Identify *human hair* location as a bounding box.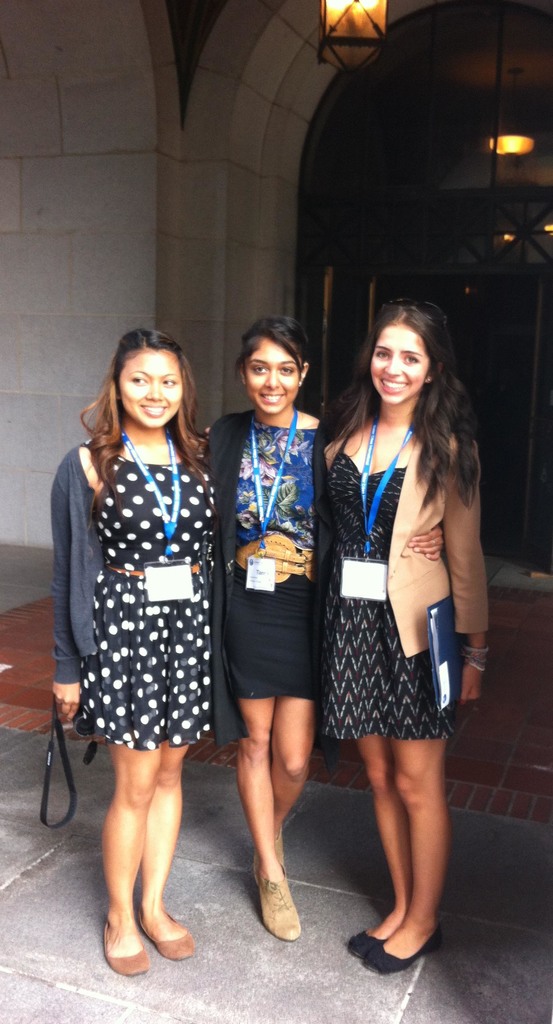
[x1=326, y1=299, x2=483, y2=505].
